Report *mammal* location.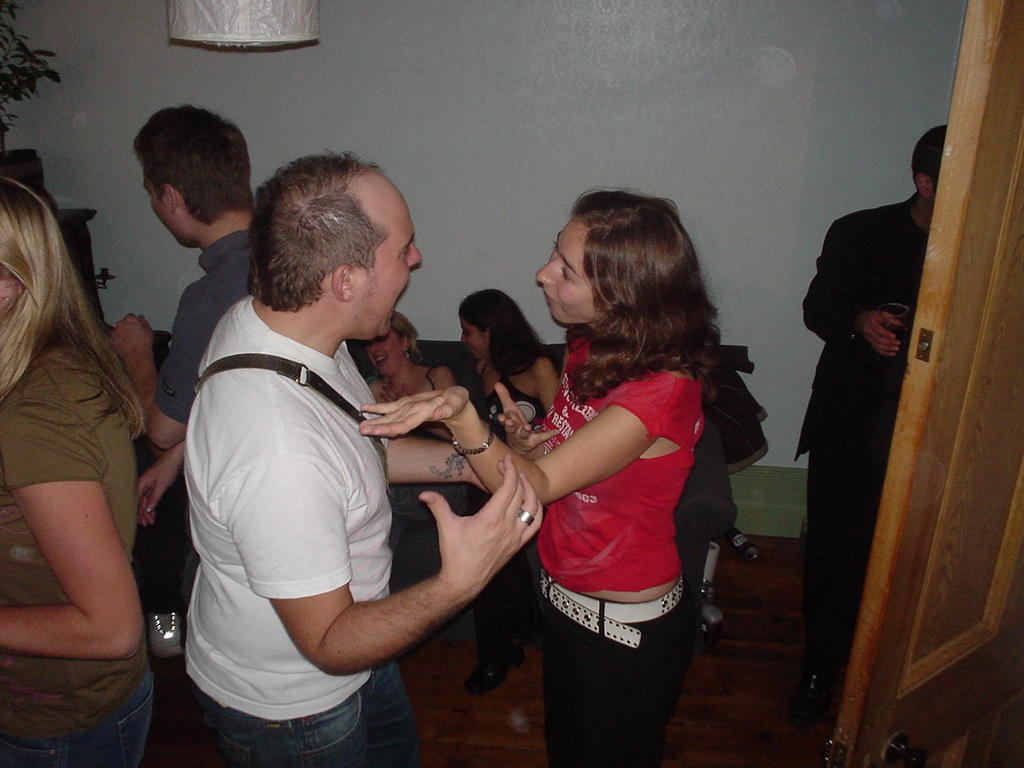
Report: x1=360 y1=305 x2=470 y2=558.
